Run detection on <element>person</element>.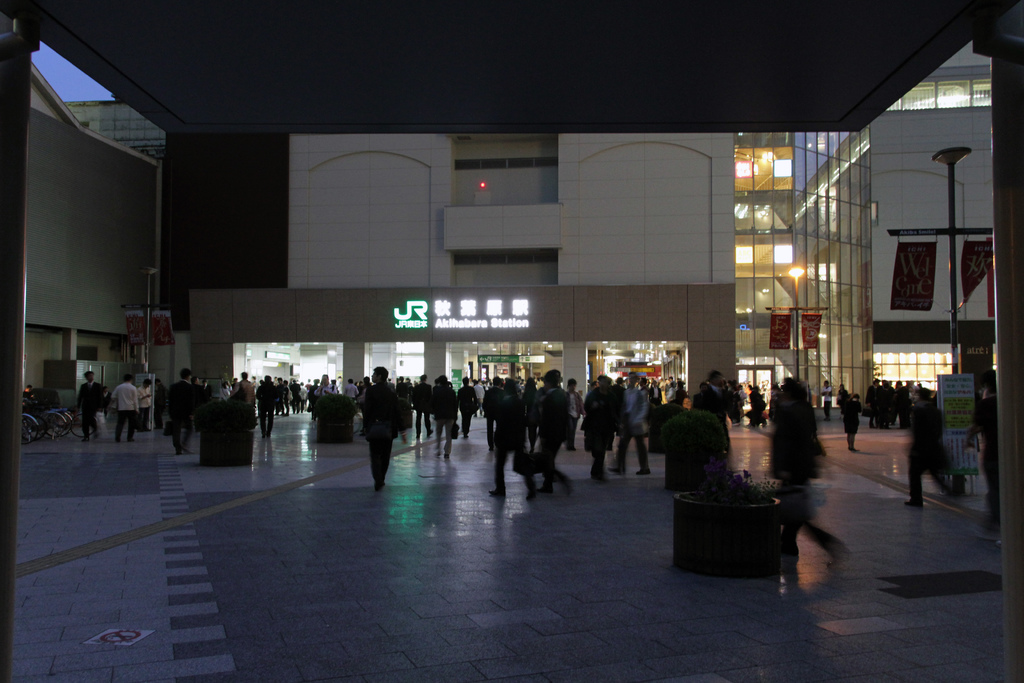
Result: Rect(539, 366, 570, 490).
